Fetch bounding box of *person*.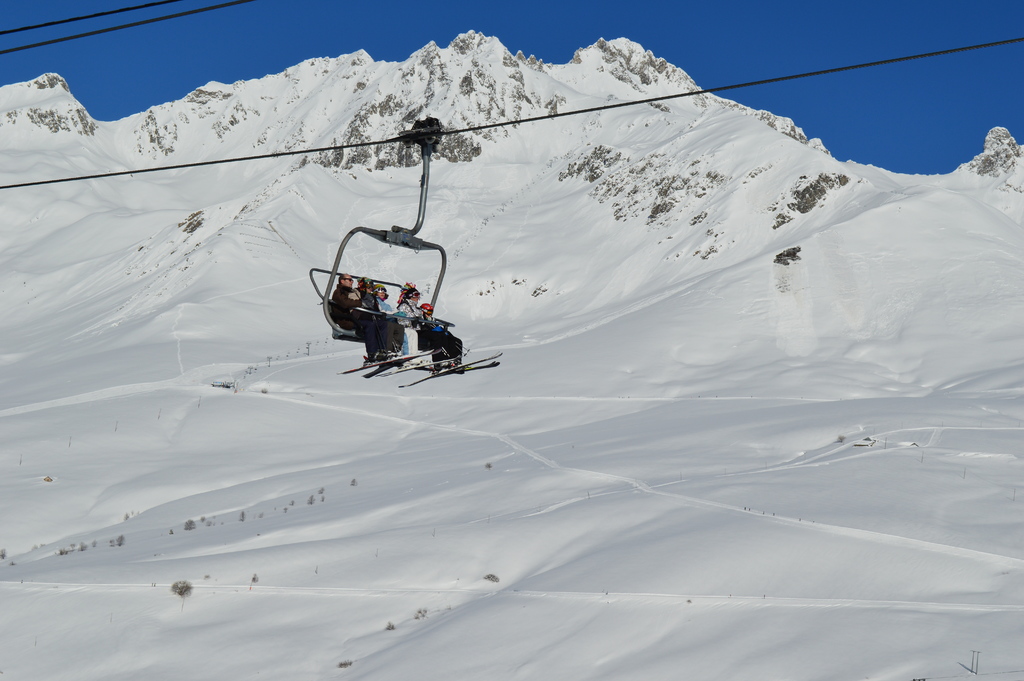
Bbox: x1=423, y1=304, x2=465, y2=378.
